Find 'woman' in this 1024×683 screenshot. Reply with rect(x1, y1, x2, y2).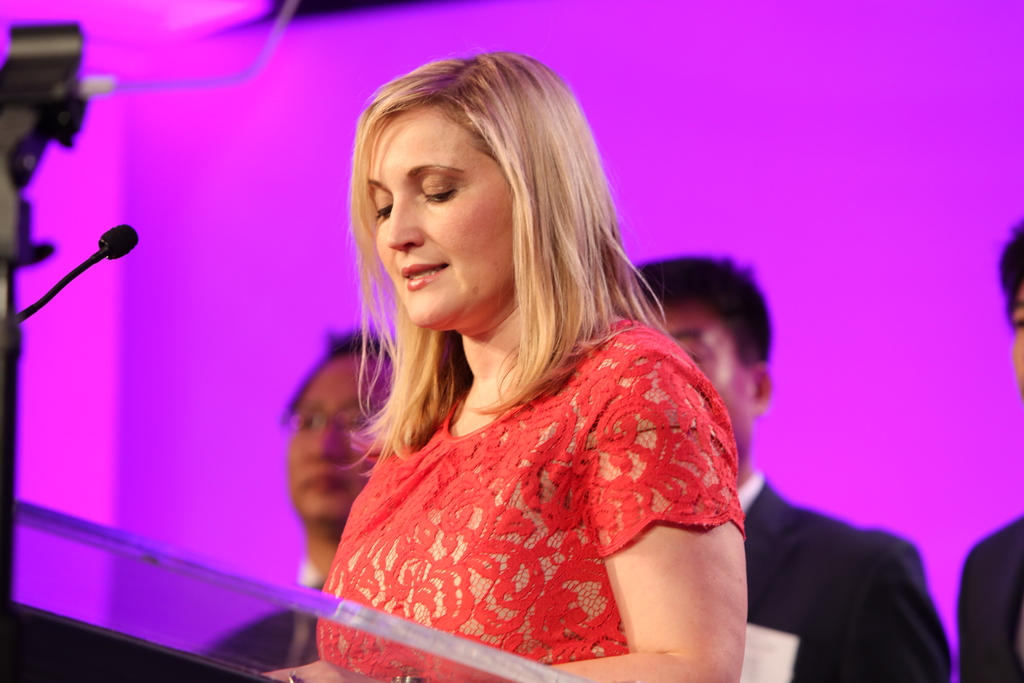
rect(253, 58, 801, 668).
